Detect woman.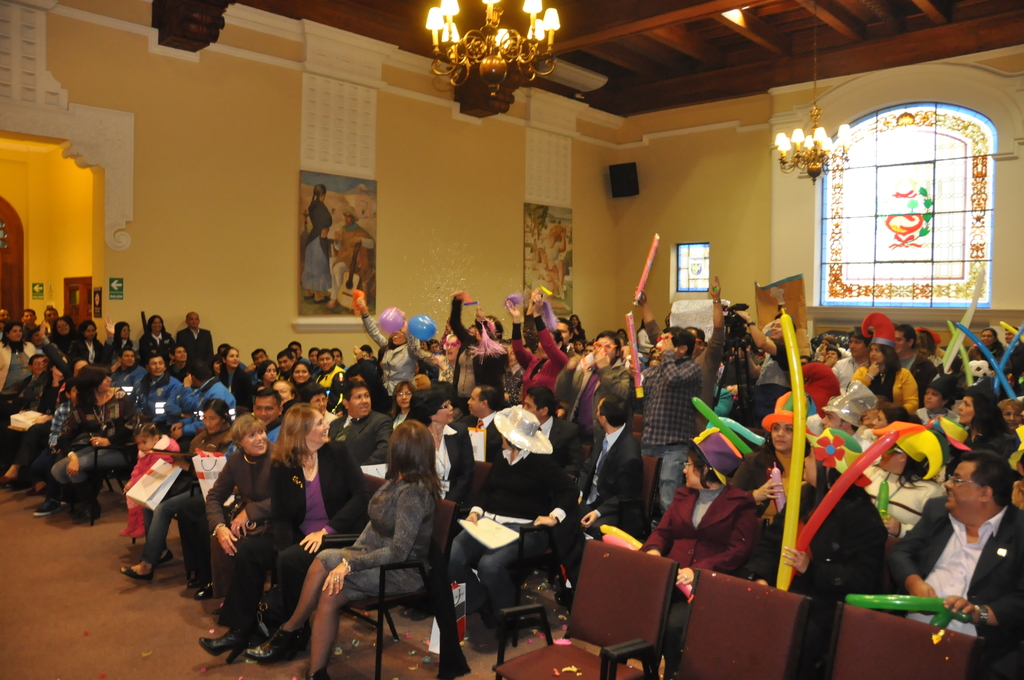
Detected at region(303, 185, 334, 307).
